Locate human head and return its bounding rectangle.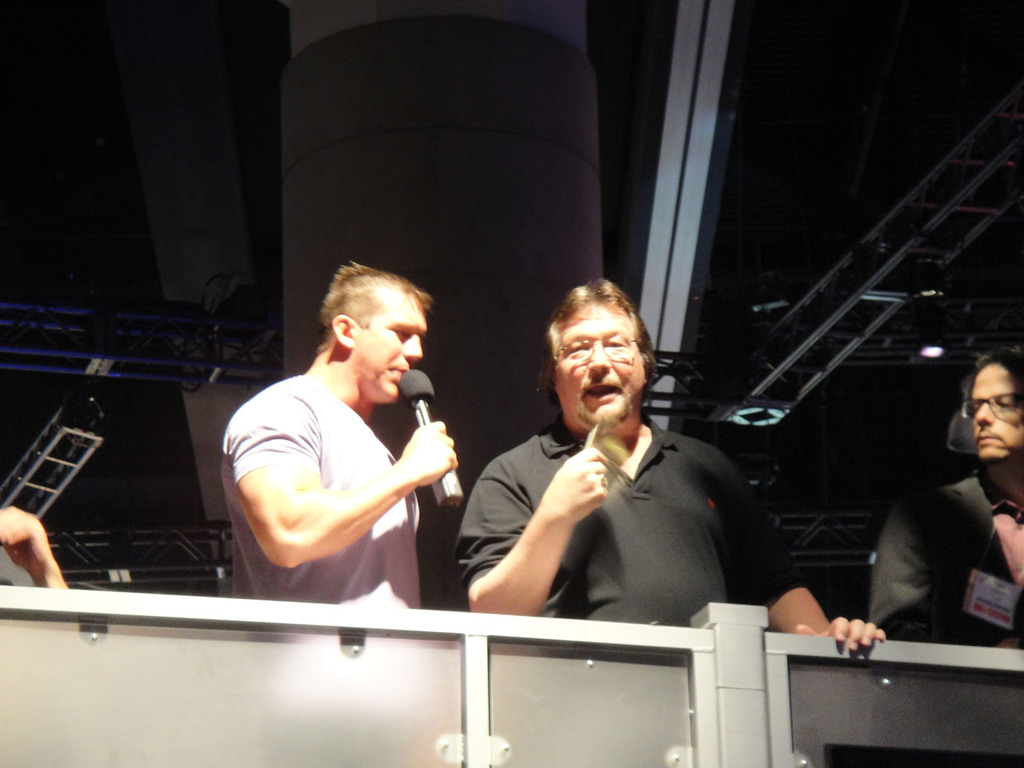
x1=529, y1=280, x2=656, y2=433.
